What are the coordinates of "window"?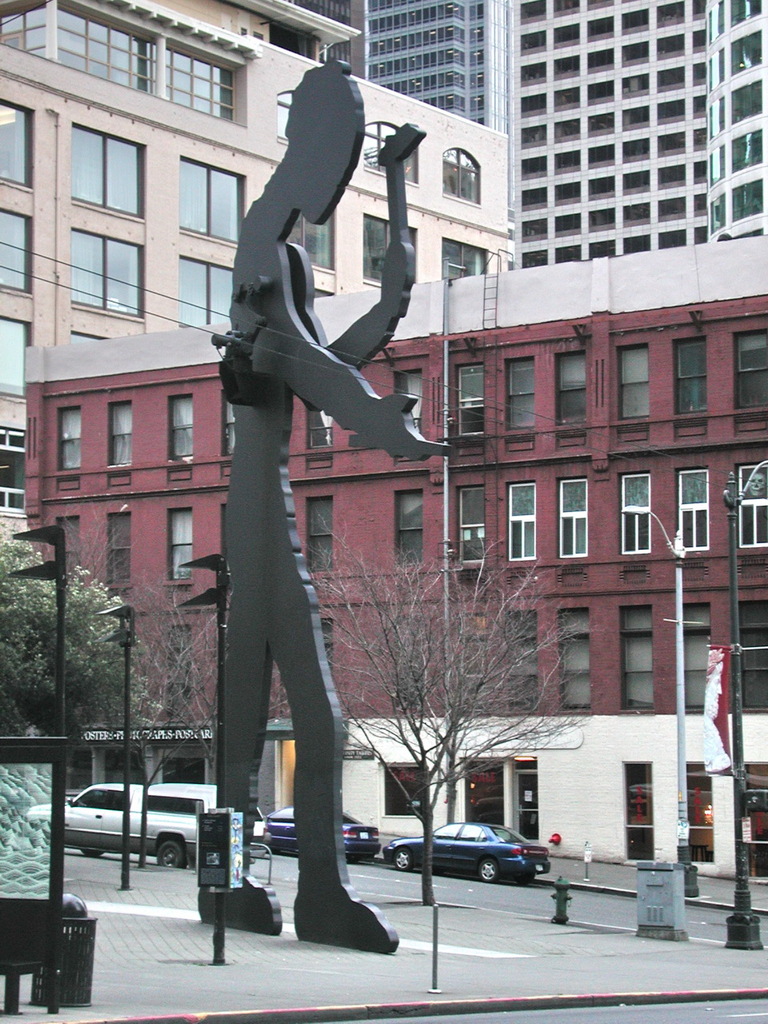
[left=744, top=761, right=766, bottom=875].
